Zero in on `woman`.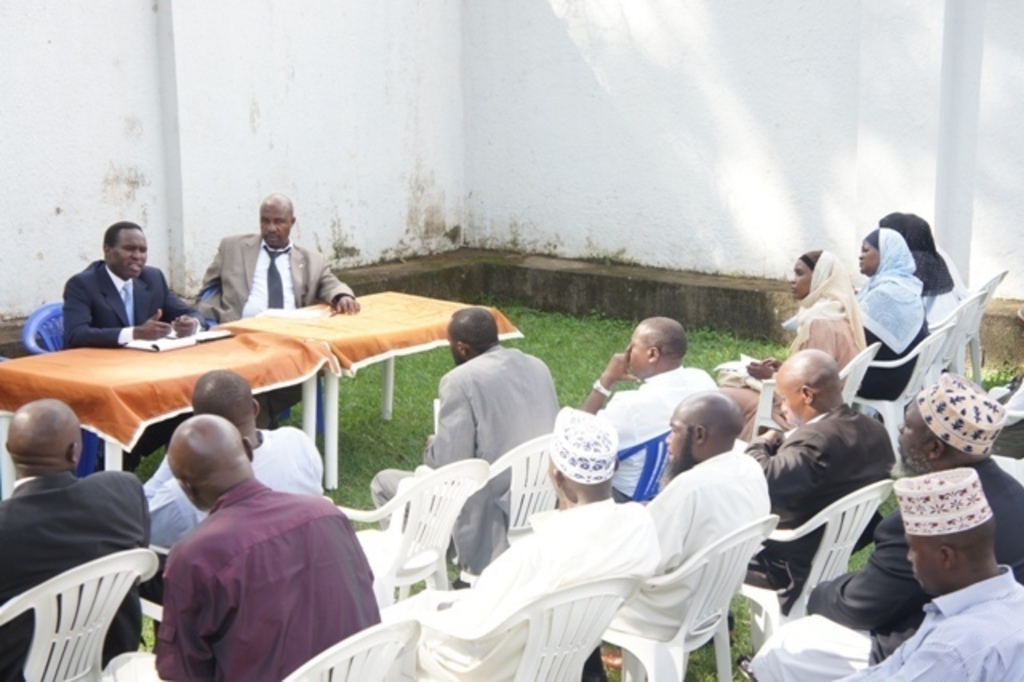
Zeroed in: pyautogui.locateOnScreen(706, 243, 866, 447).
